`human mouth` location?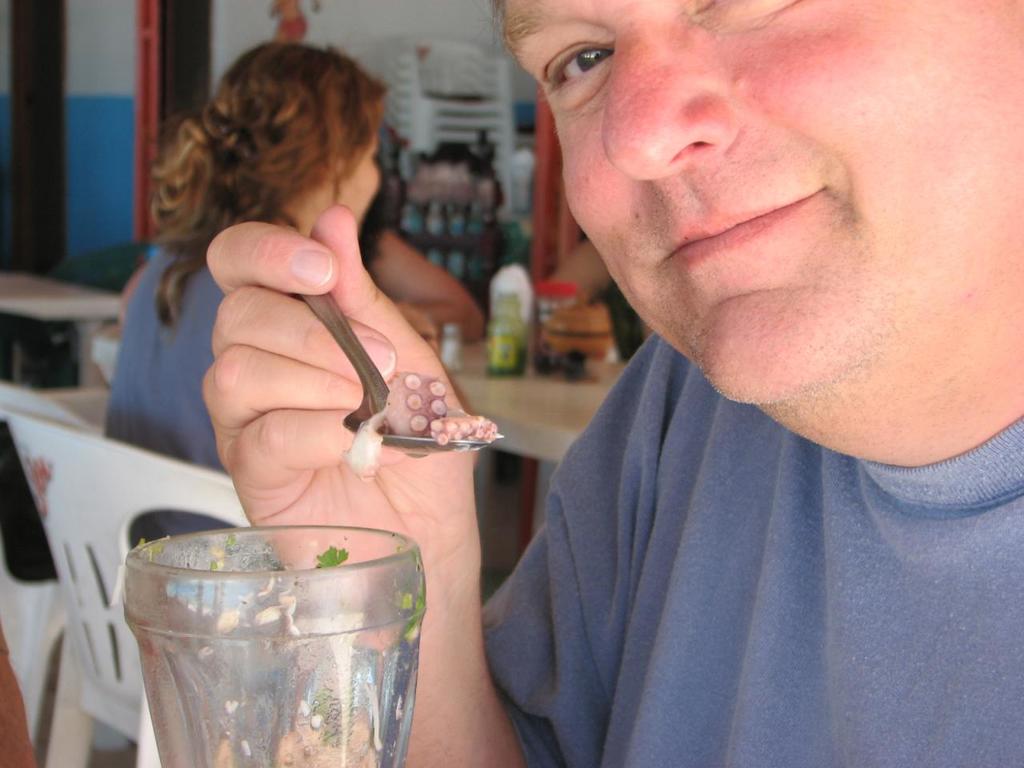
crop(648, 172, 844, 276)
